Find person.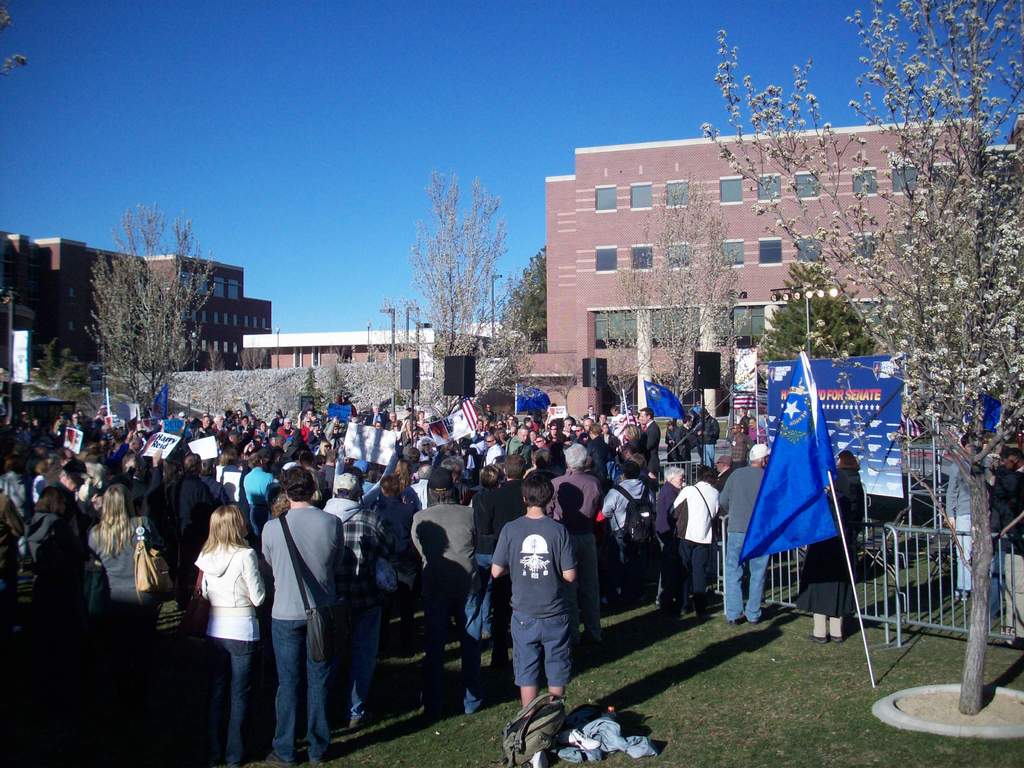
(x1=982, y1=447, x2=1003, y2=623).
